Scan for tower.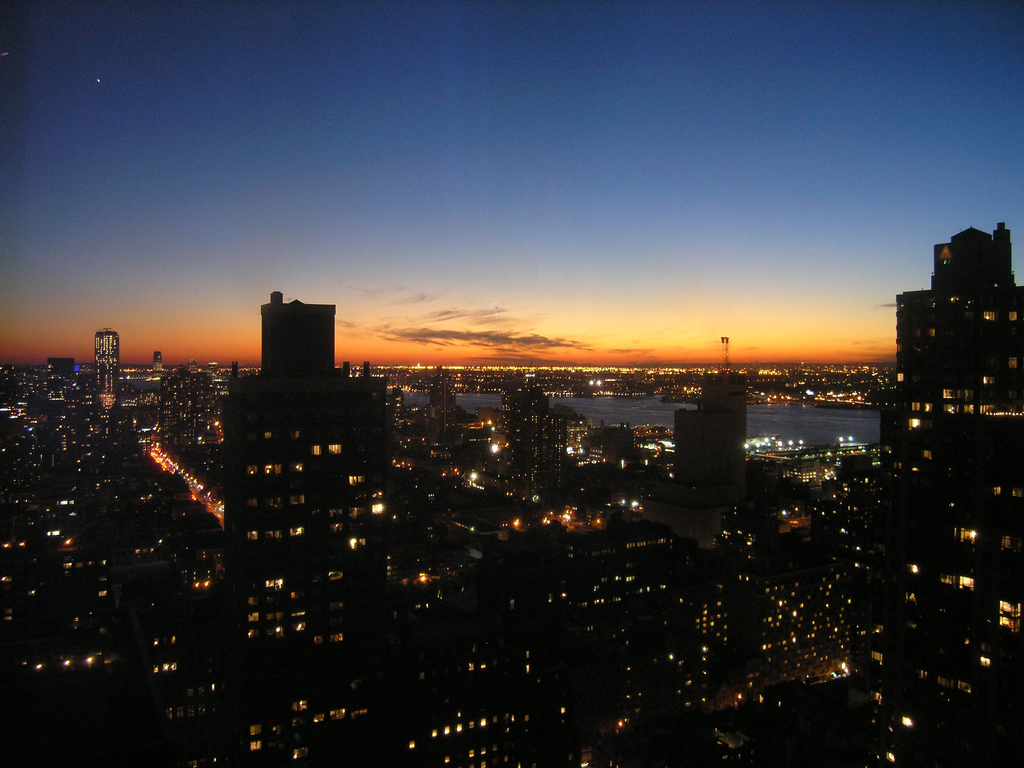
Scan result: Rect(219, 287, 394, 765).
